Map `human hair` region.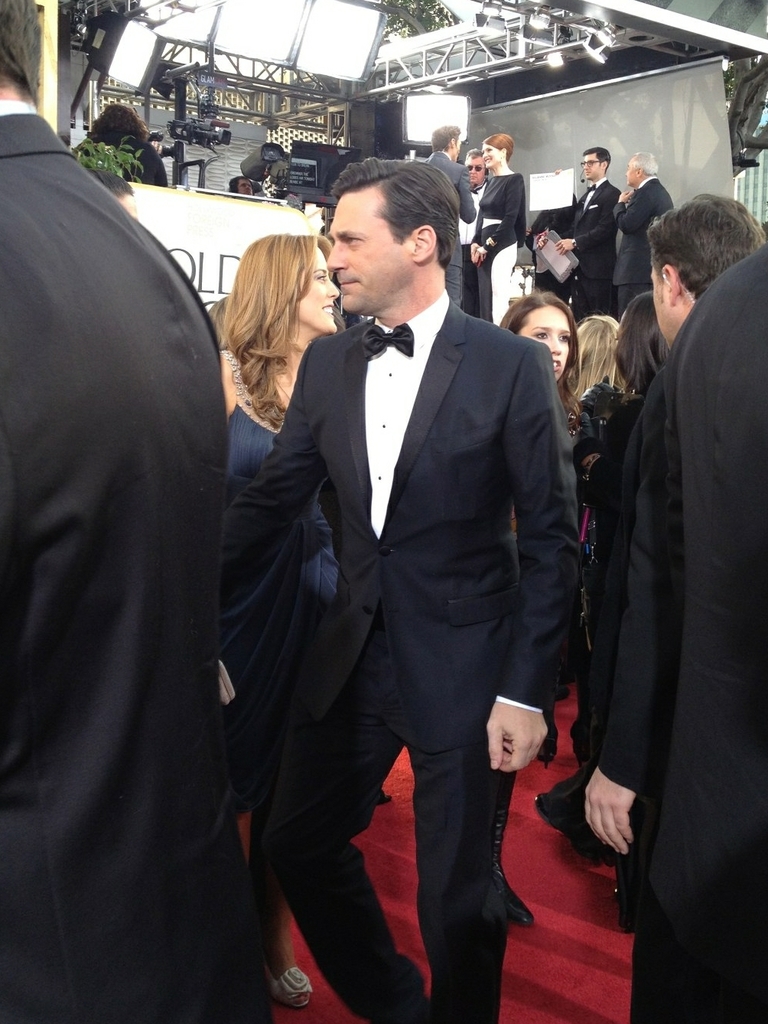
Mapped to 645 192 767 310.
